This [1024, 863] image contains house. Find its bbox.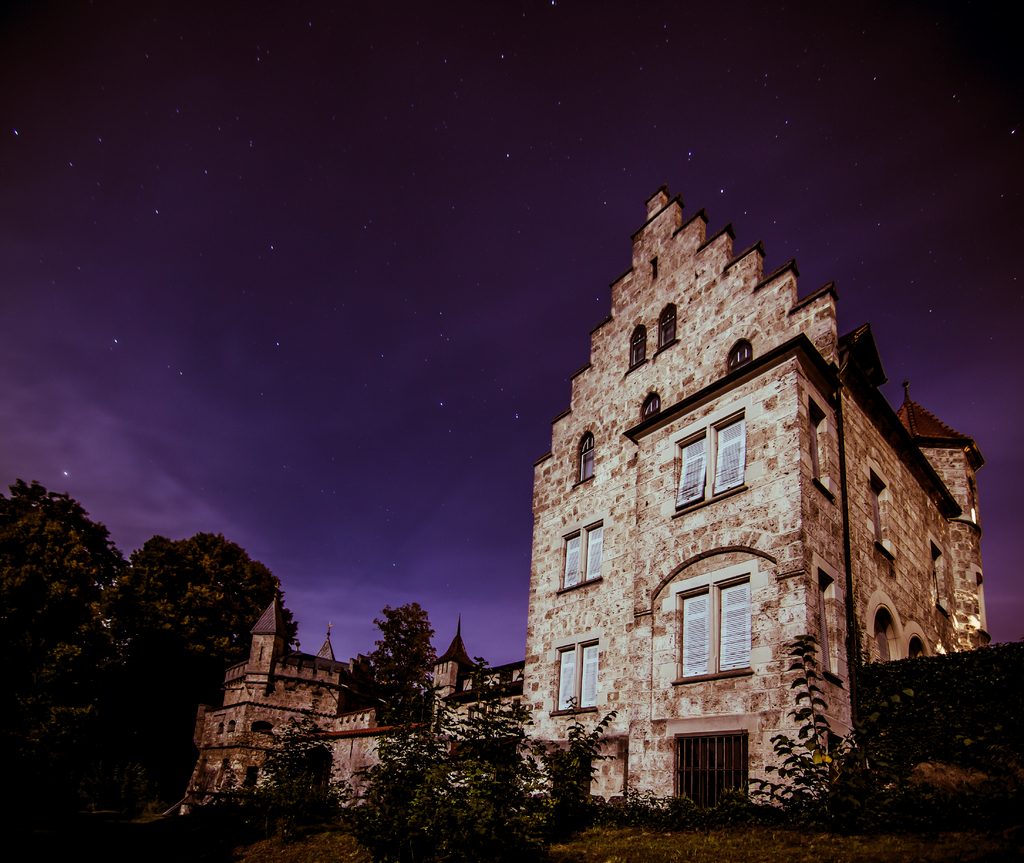
183, 595, 528, 818.
